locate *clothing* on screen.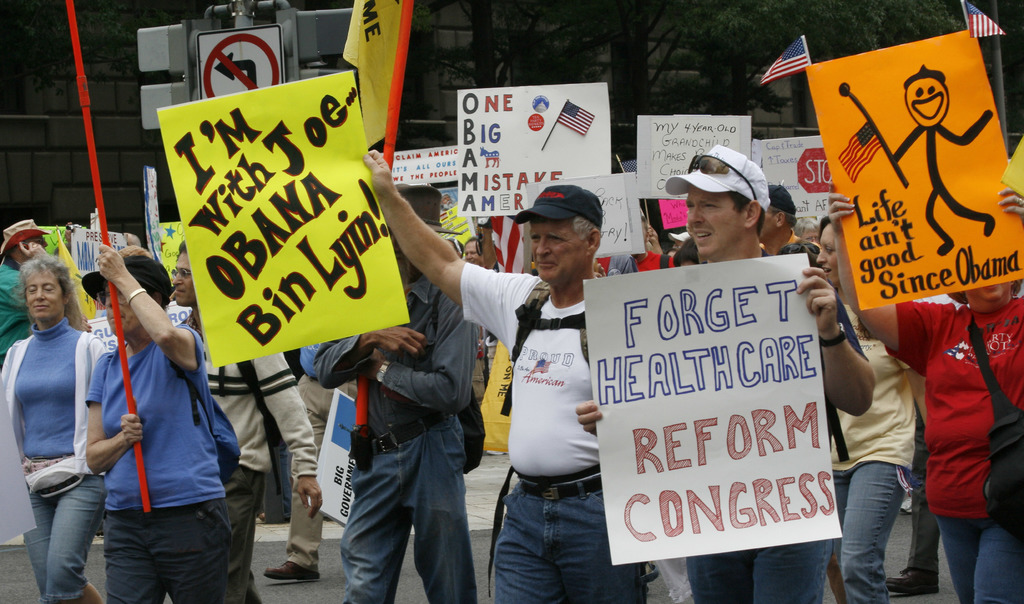
On screen at rect(828, 300, 917, 603).
